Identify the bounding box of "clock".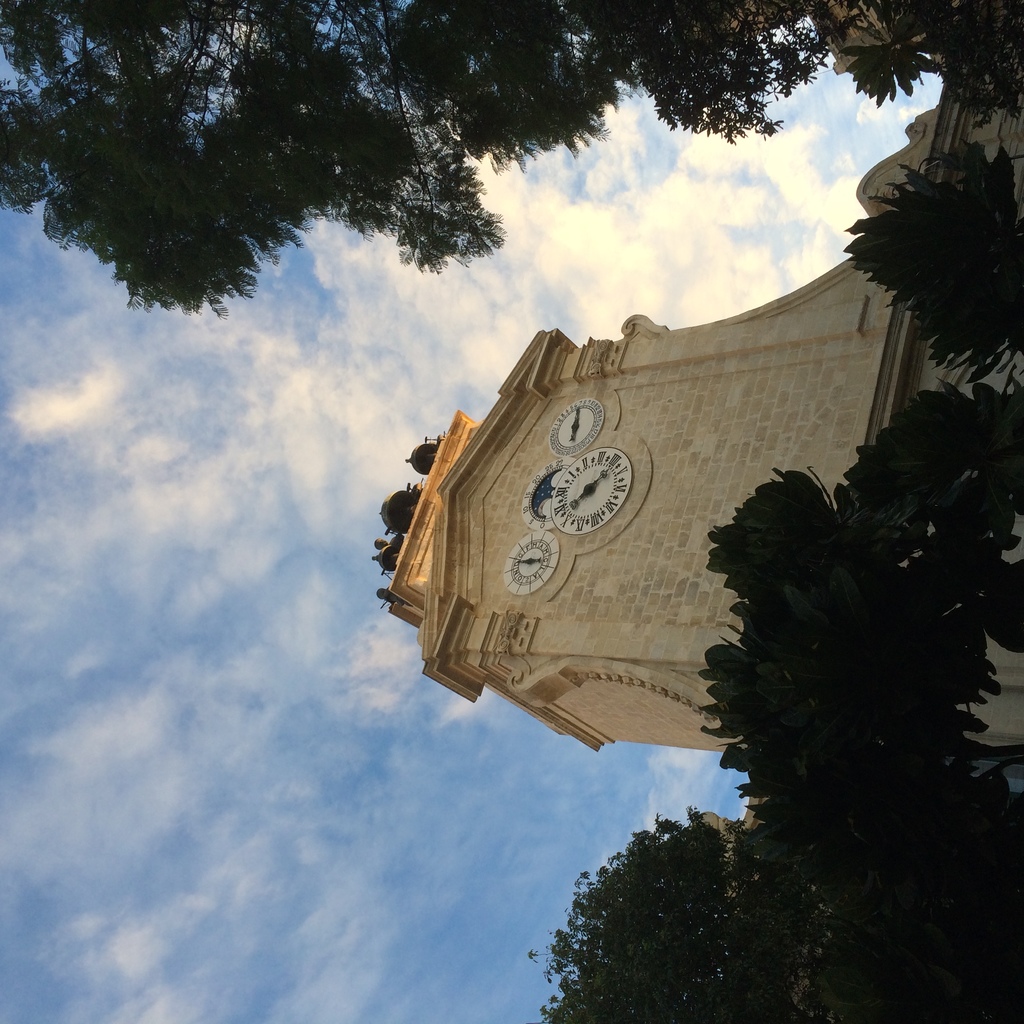
(499,532,560,598).
